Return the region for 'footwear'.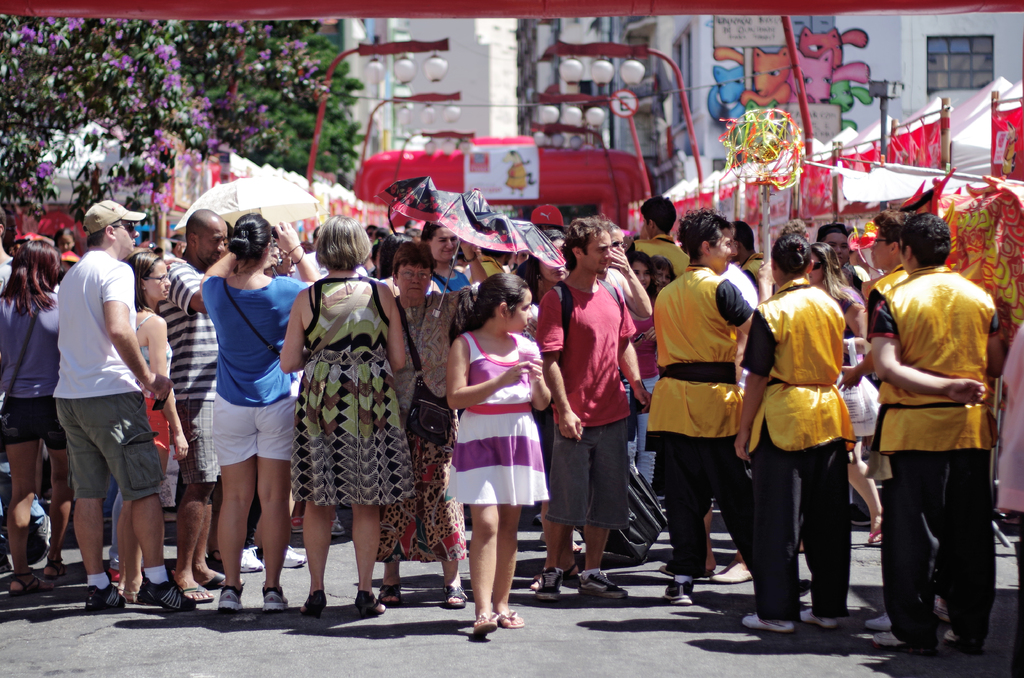
<bbox>280, 549, 310, 570</bbox>.
